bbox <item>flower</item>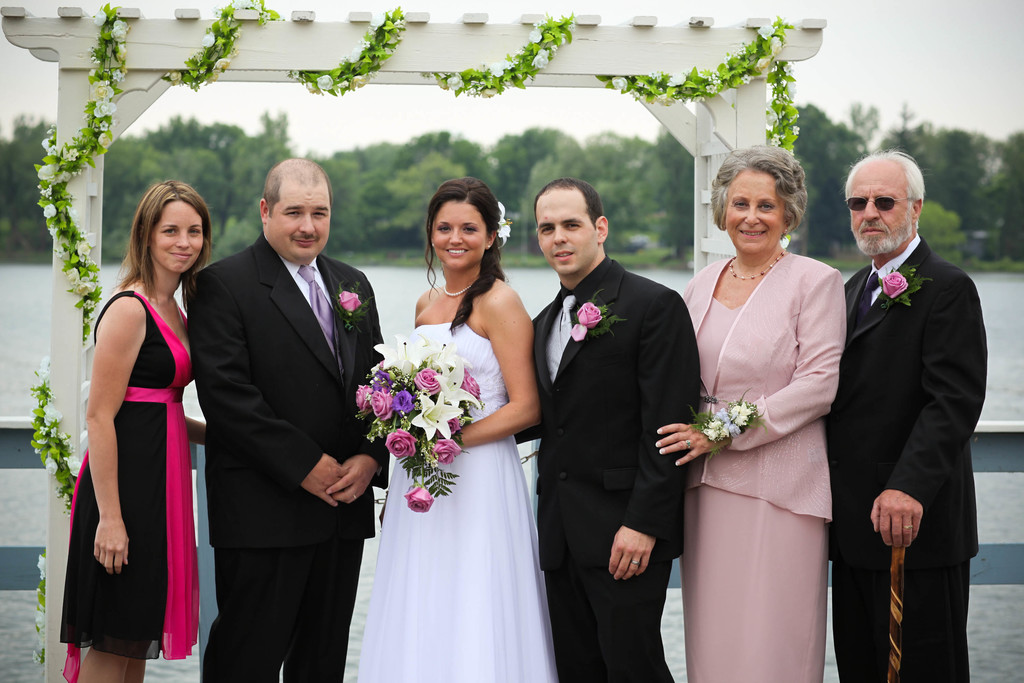
region(529, 28, 541, 41)
